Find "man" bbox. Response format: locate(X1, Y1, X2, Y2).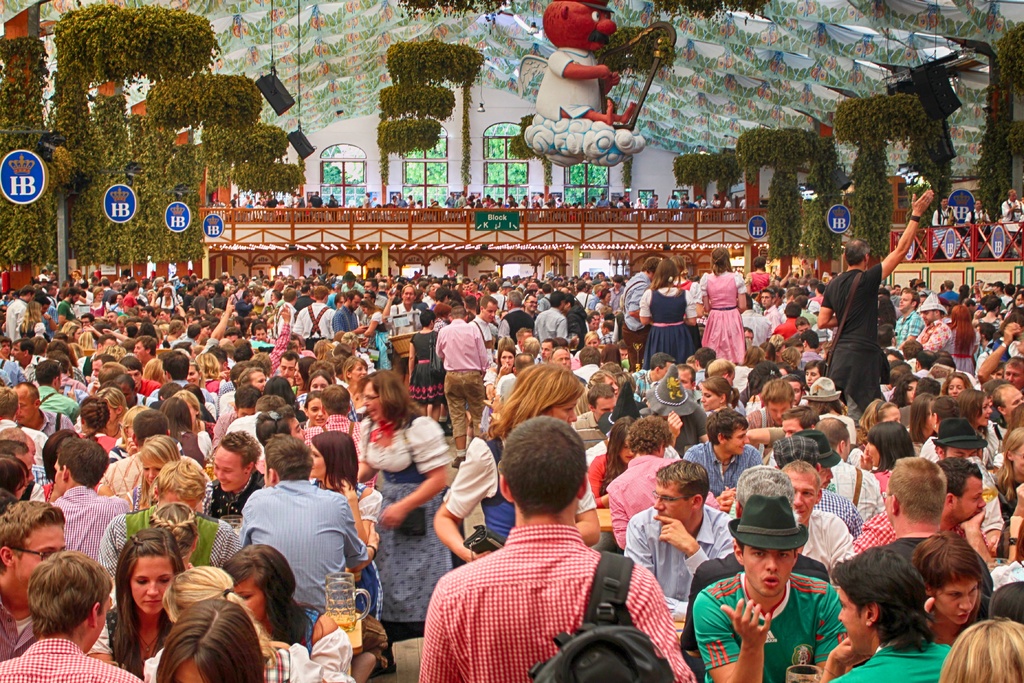
locate(79, 331, 120, 375).
